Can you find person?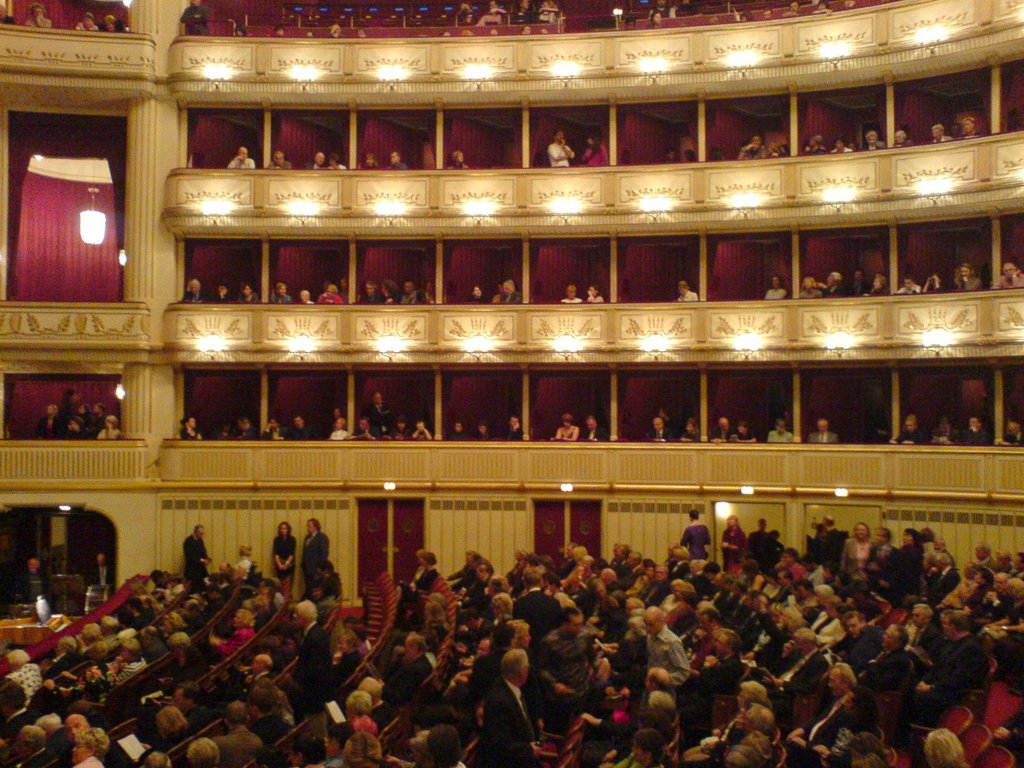
Yes, bounding box: [267, 150, 293, 169].
